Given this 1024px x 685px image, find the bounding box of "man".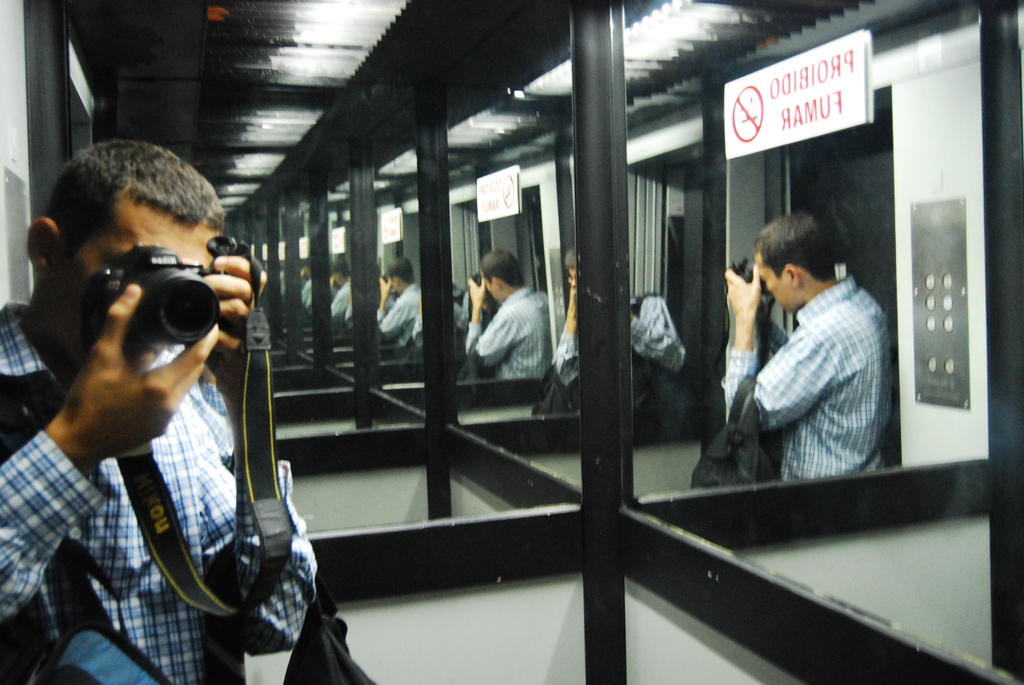
<bbox>0, 158, 319, 651</bbox>.
